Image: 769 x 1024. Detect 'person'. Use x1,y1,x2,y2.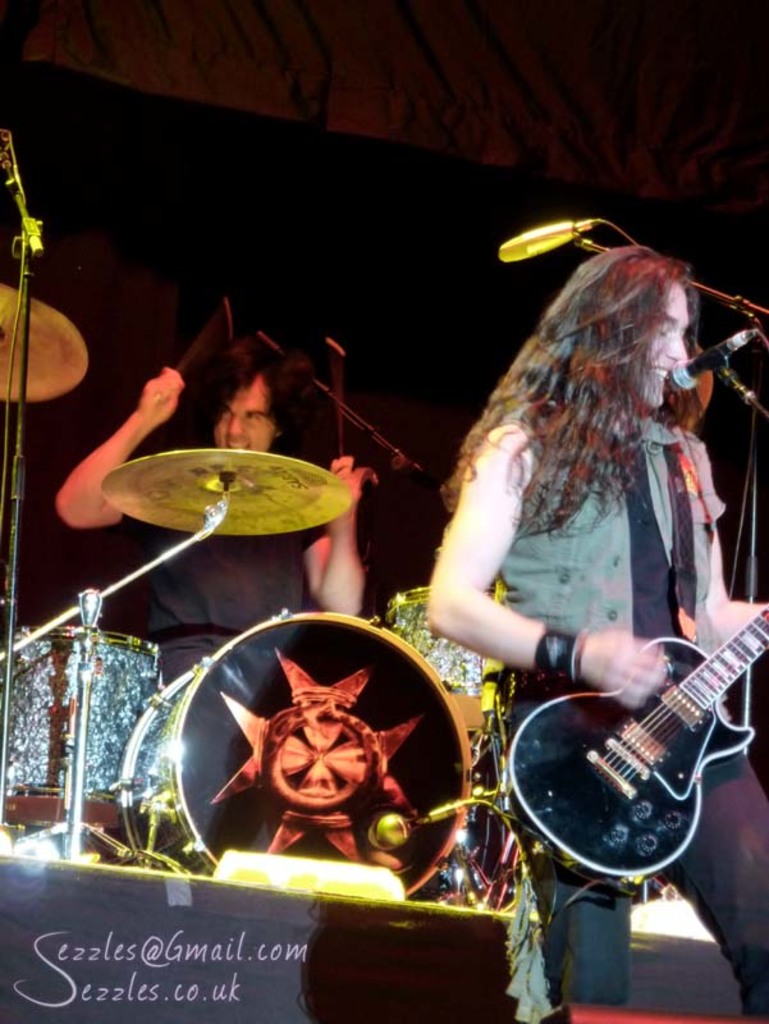
403,255,768,1023.
